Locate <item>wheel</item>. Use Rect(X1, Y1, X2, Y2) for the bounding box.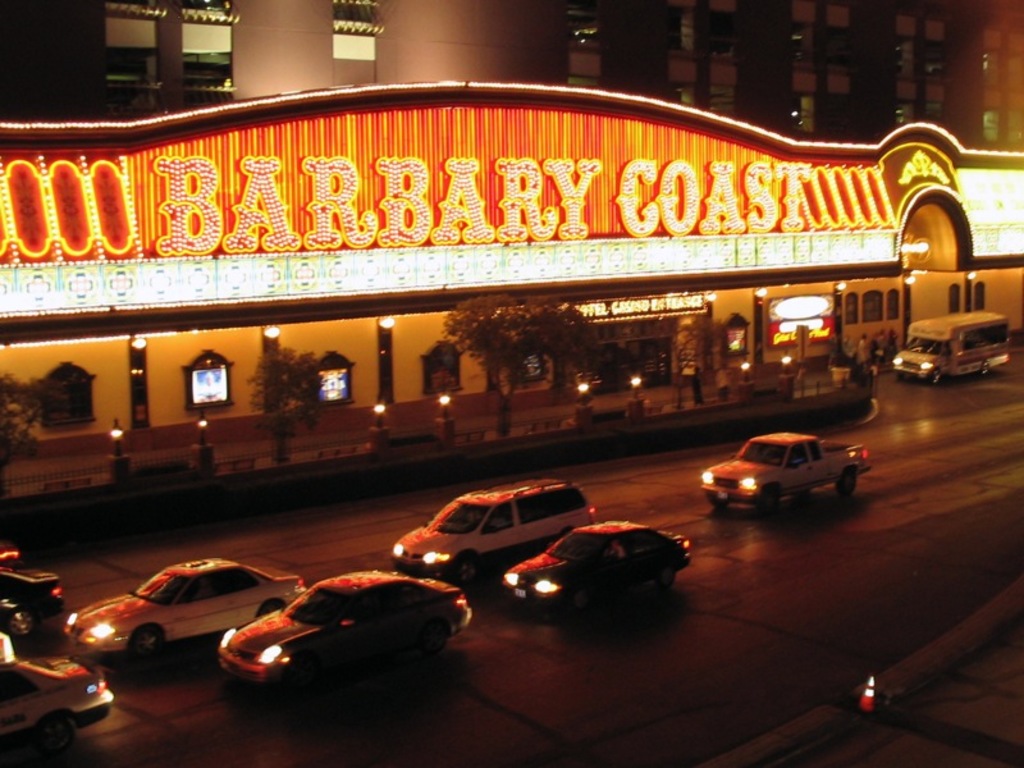
Rect(40, 717, 81, 759).
